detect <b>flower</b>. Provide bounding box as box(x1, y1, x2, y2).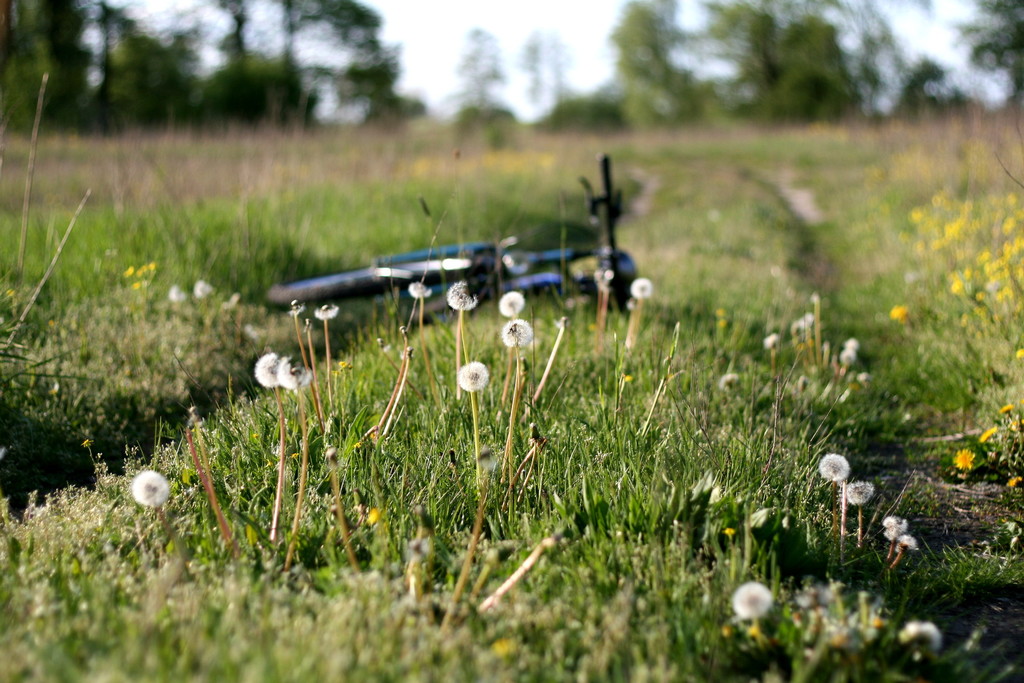
box(449, 280, 480, 314).
